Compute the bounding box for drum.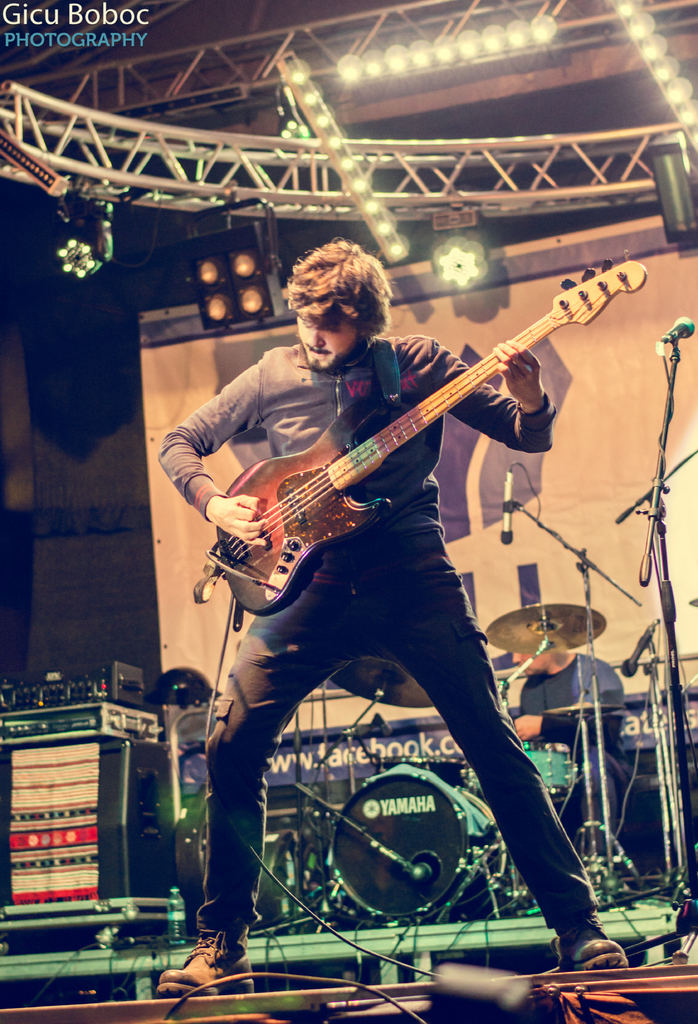
box(377, 755, 470, 788).
